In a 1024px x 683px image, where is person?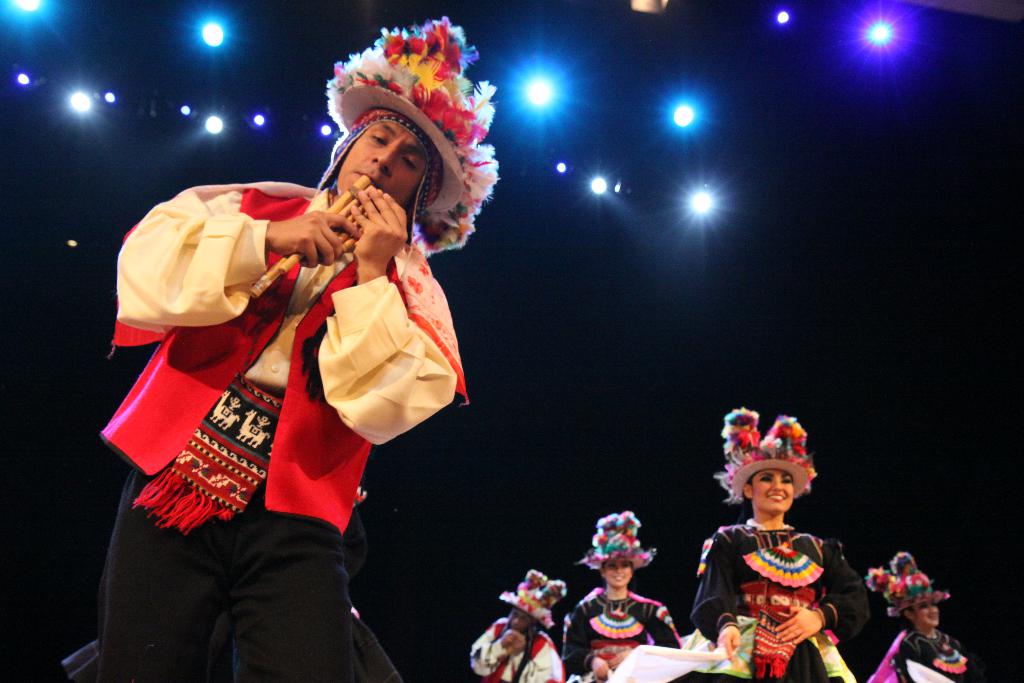
l=471, t=607, r=563, b=682.
